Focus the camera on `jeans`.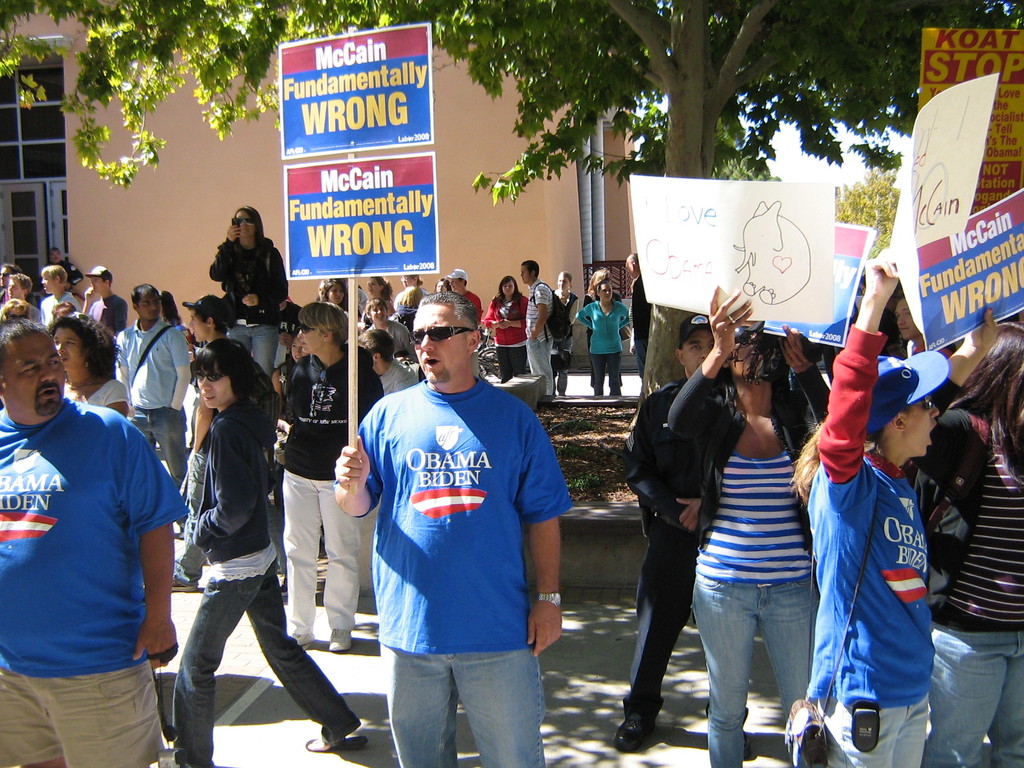
Focus region: 131, 406, 188, 478.
